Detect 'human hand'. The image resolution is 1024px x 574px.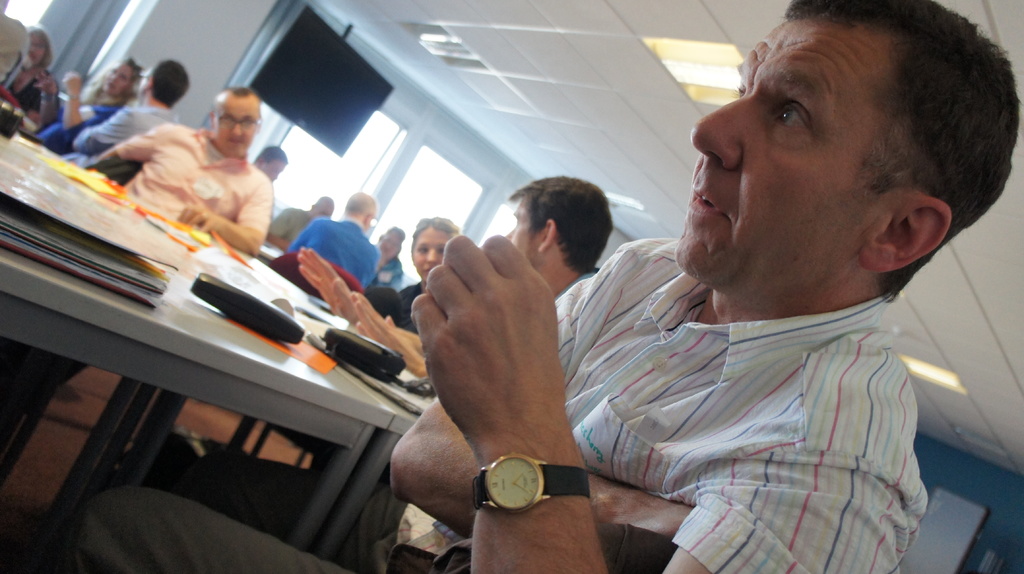
[left=294, top=246, right=357, bottom=315].
